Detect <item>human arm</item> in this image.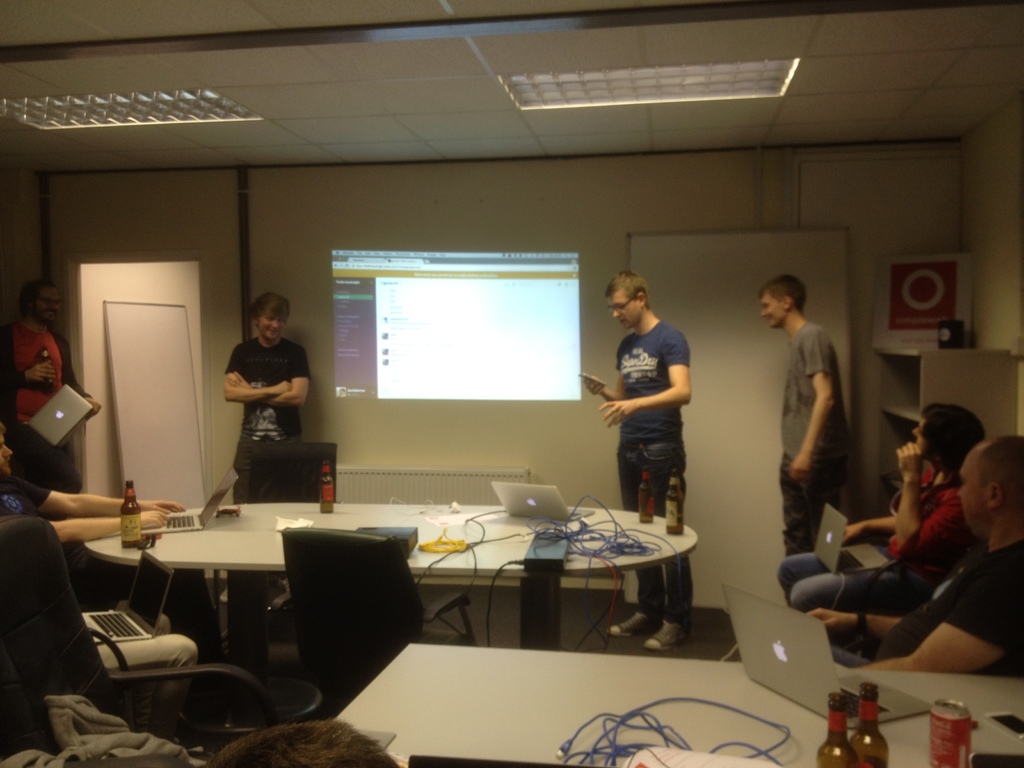
Detection: locate(6, 472, 184, 521).
